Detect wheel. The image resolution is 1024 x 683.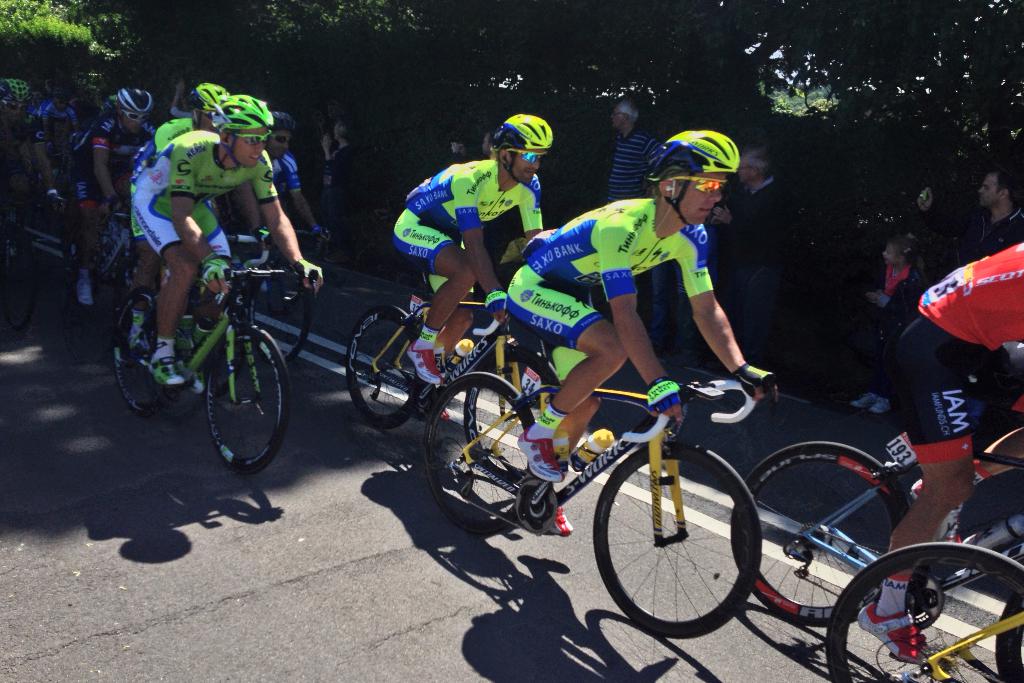
<box>824,545,1023,682</box>.
